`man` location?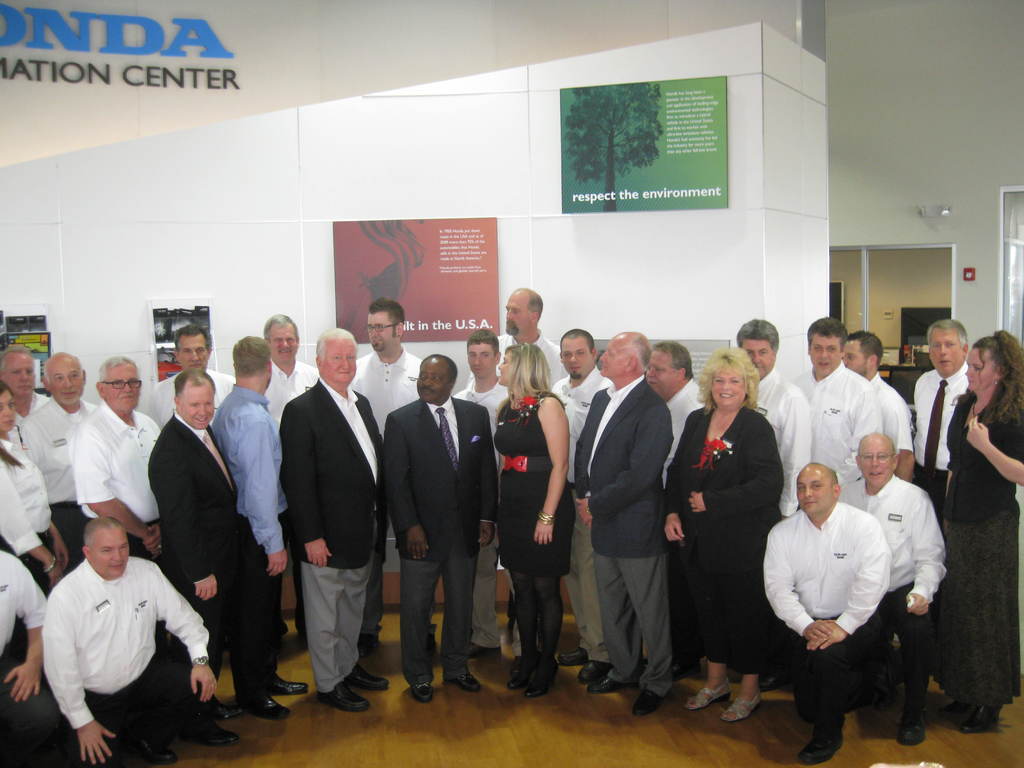
[left=277, top=326, right=381, bottom=717]
